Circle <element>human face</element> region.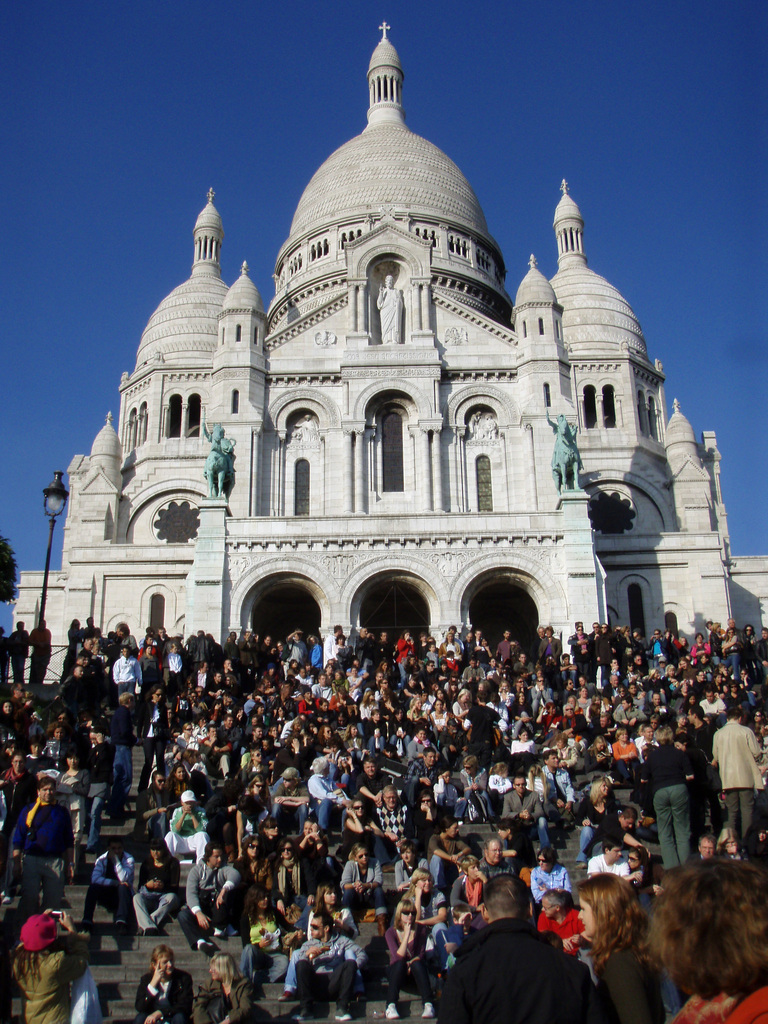
Region: 541,898,557,917.
